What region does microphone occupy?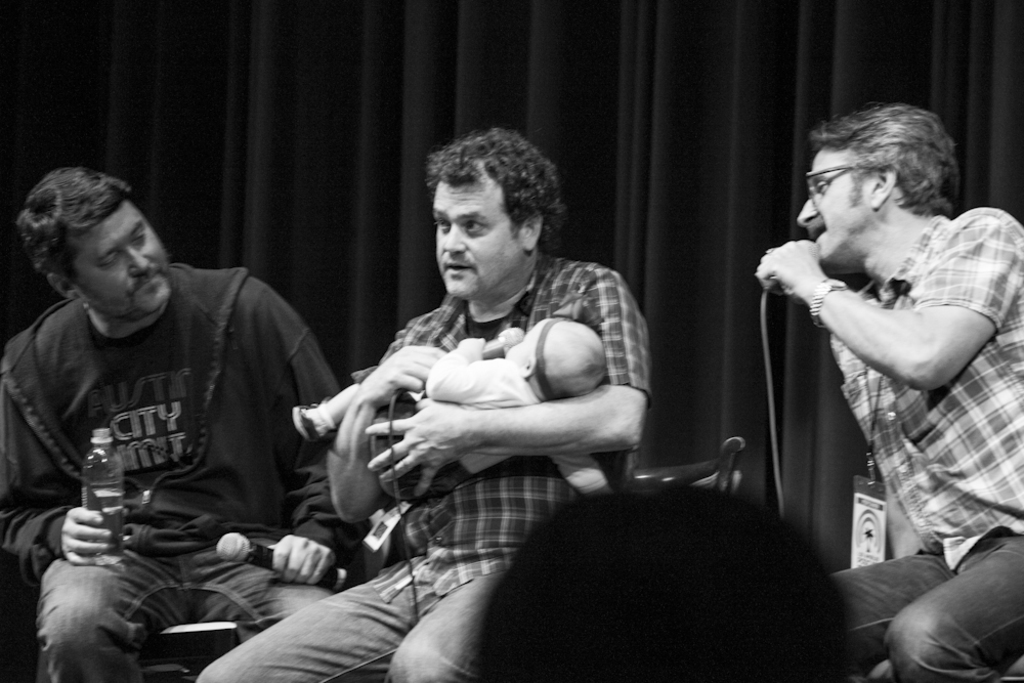
767/239/823/299.
